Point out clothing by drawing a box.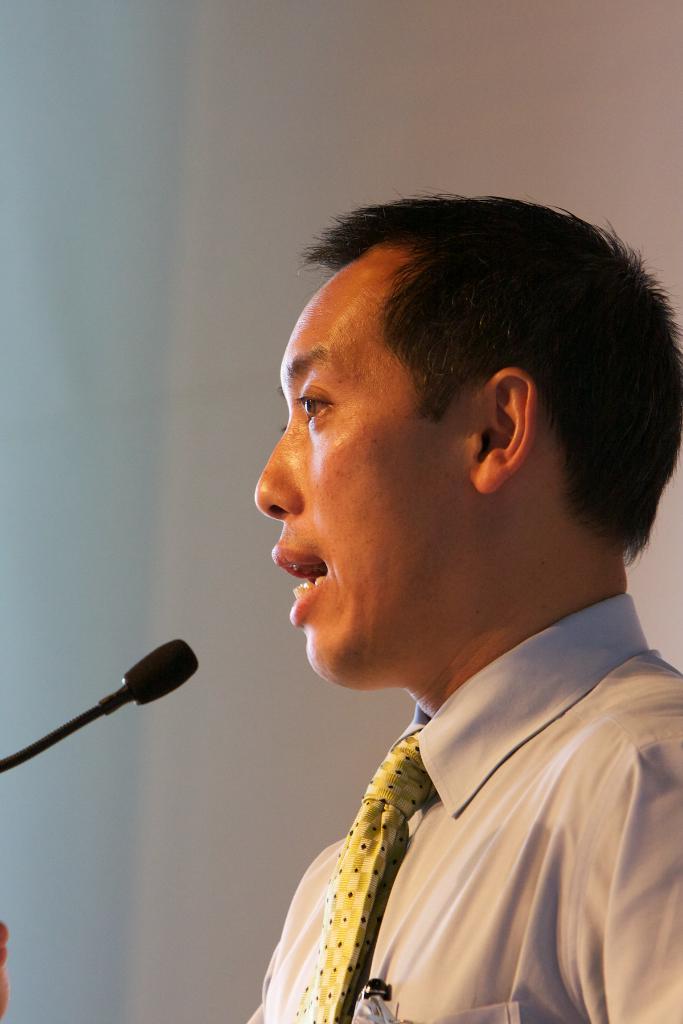
BBox(246, 593, 682, 1023).
